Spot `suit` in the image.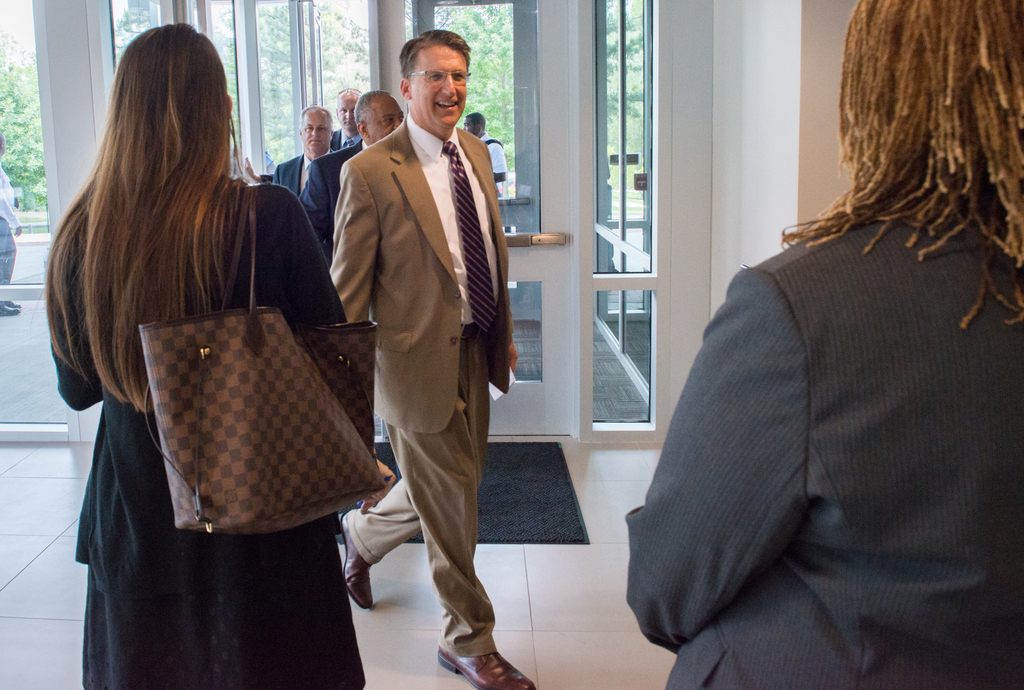
`suit` found at pyautogui.locateOnScreen(270, 90, 511, 628).
